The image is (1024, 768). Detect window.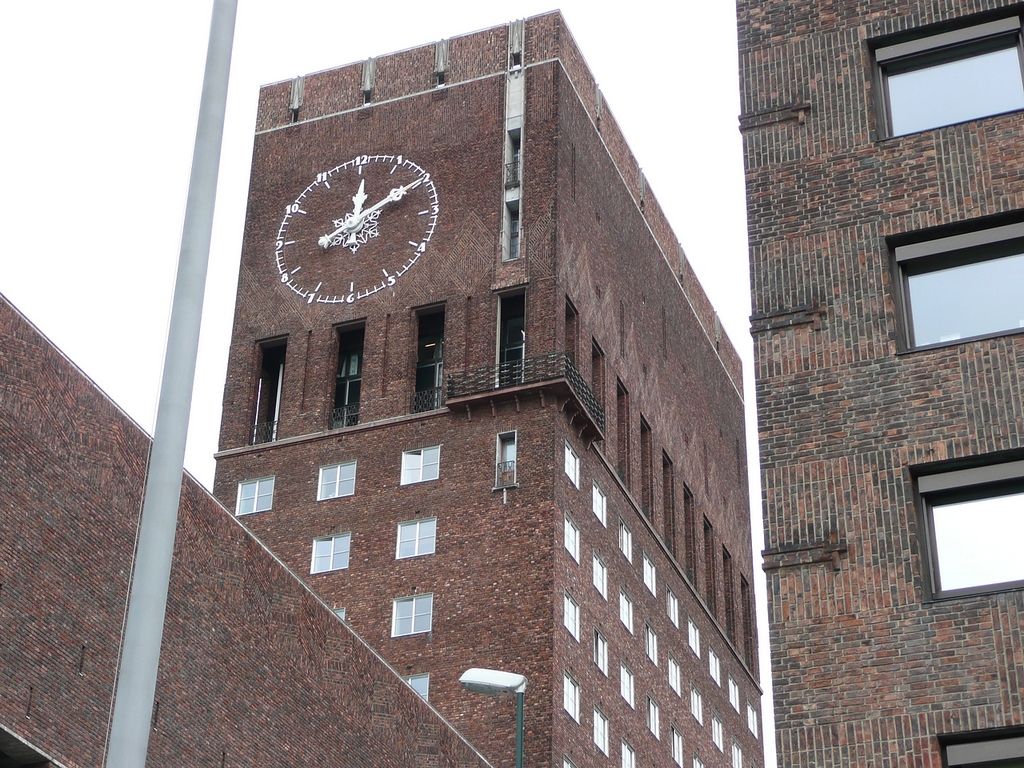
Detection: box=[590, 548, 608, 602].
